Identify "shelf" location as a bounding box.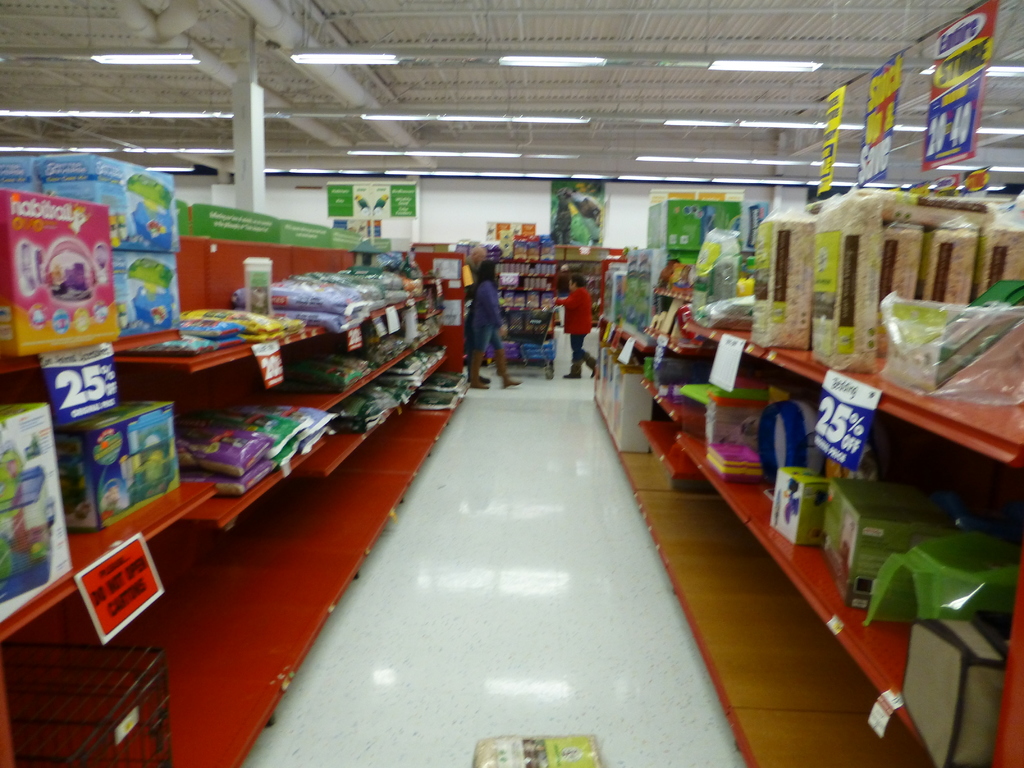
x1=273 y1=403 x2=404 y2=476.
